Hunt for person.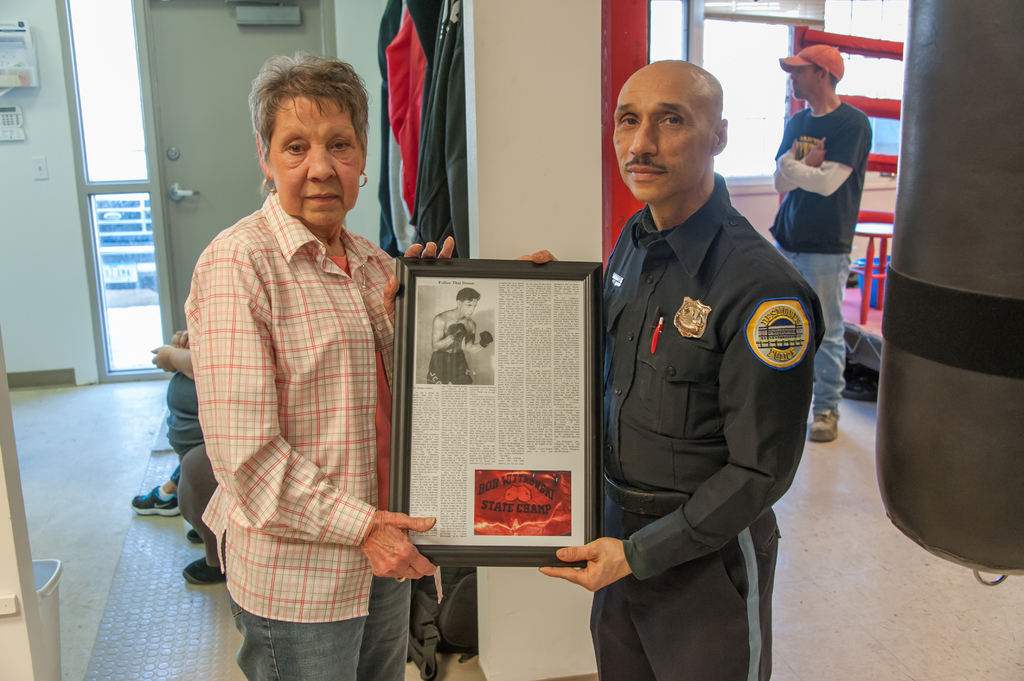
Hunted down at BBox(579, 45, 828, 680).
